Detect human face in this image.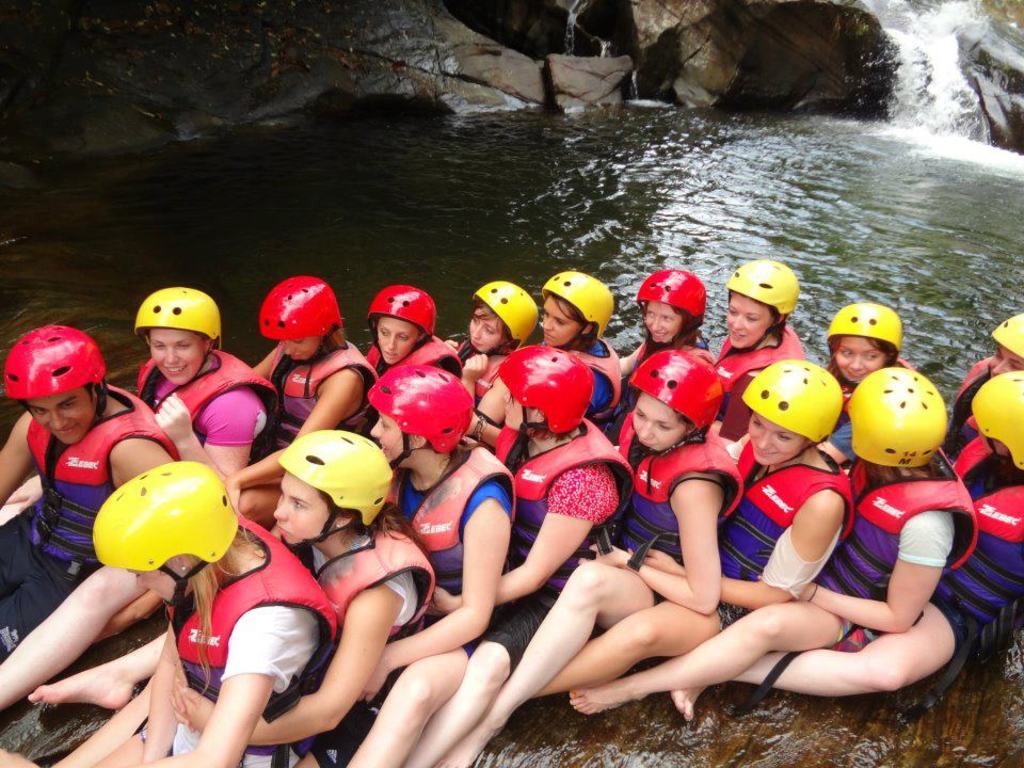
Detection: [367, 411, 416, 466].
